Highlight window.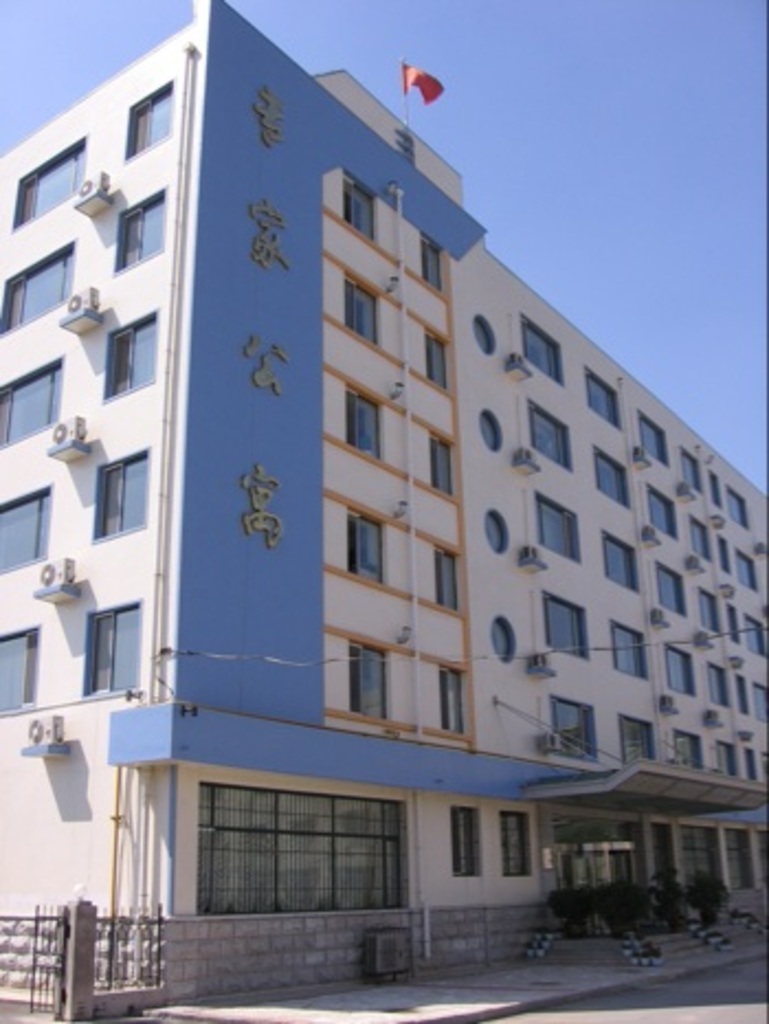
Highlighted region: region(657, 560, 683, 624).
